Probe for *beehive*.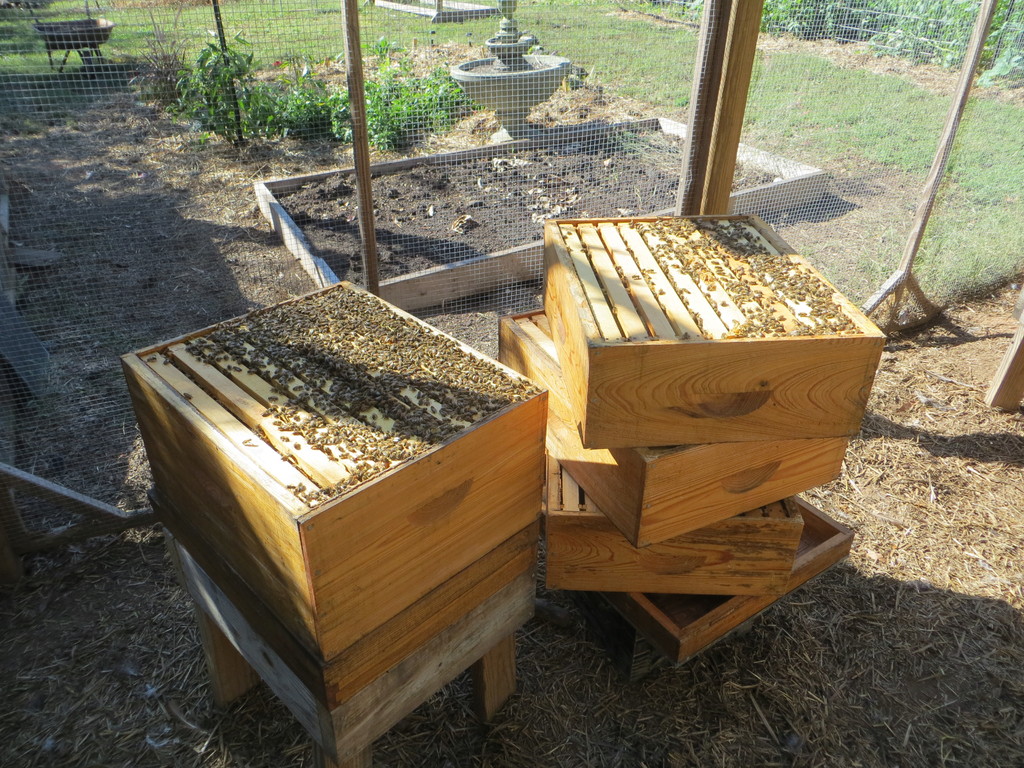
Probe result: left=117, top=274, right=548, bottom=767.
